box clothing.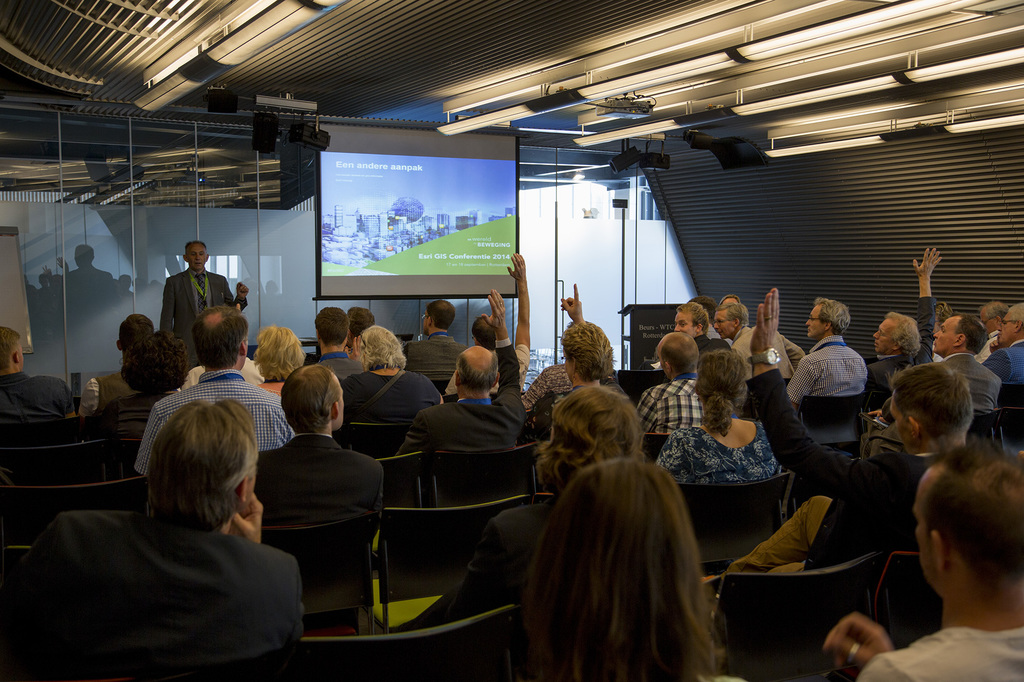
{"x1": 404, "y1": 502, "x2": 568, "y2": 635}.
